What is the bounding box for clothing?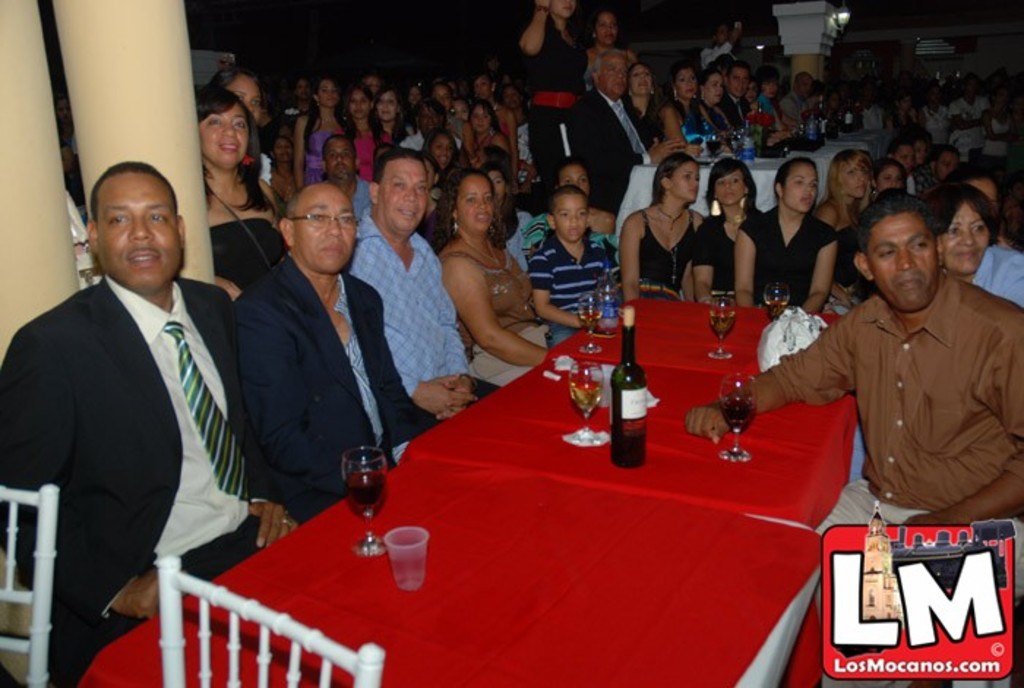
x1=772, y1=265, x2=1023, y2=687.
